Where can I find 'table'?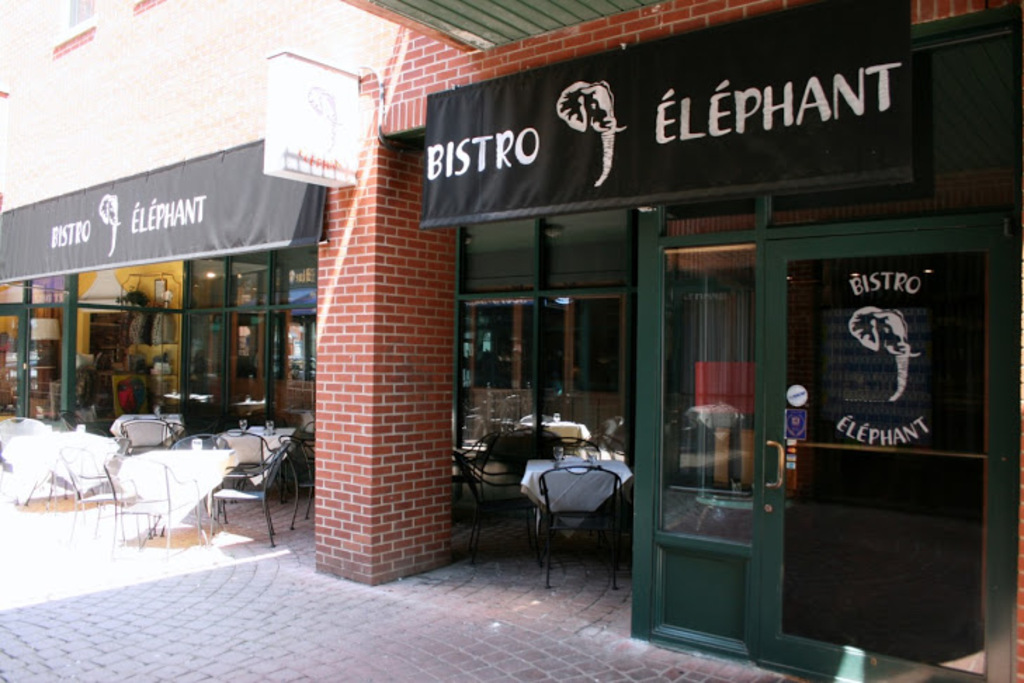
You can find it at <region>222, 424, 299, 503</region>.
